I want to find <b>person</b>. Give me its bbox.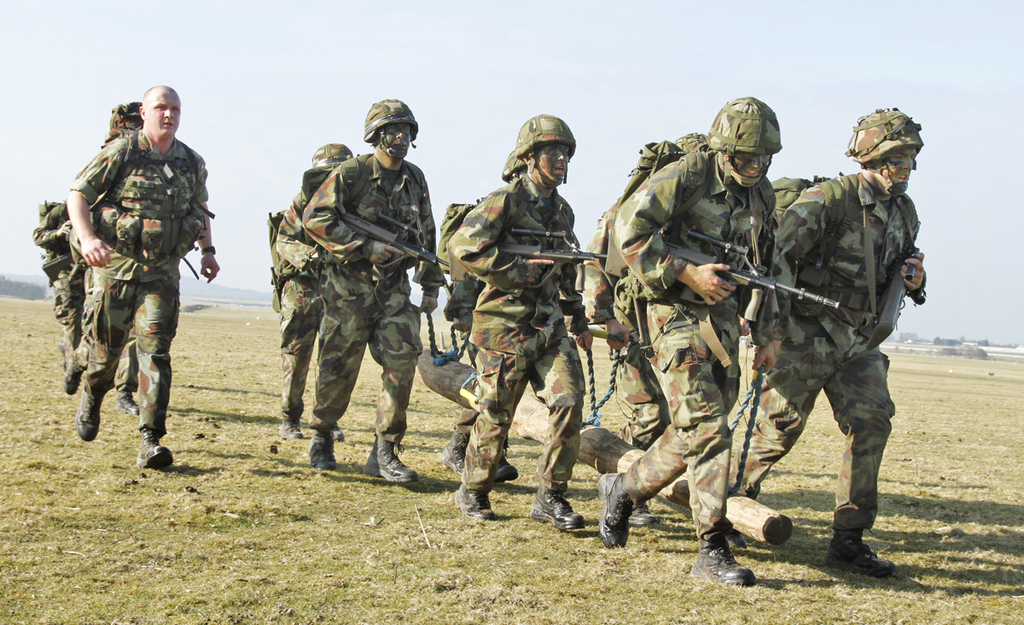
BBox(264, 137, 346, 441).
